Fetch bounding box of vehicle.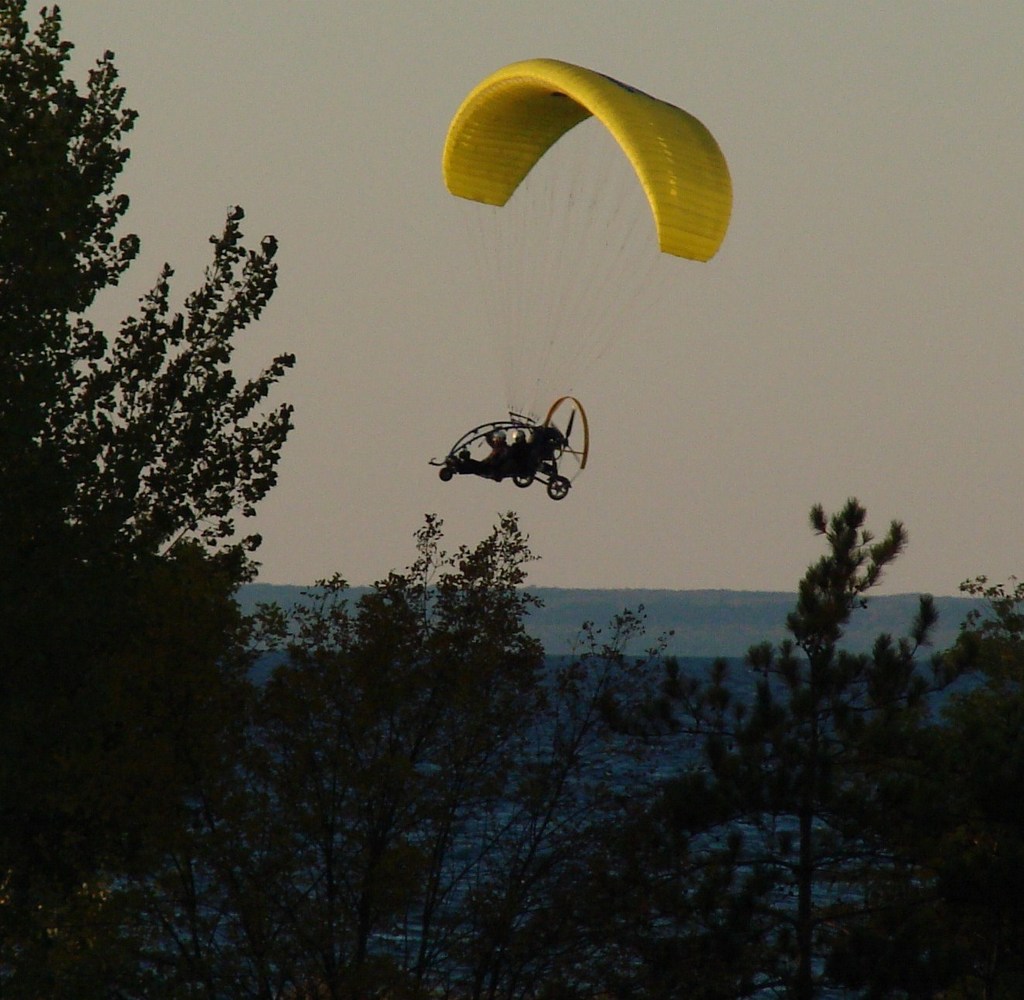
Bbox: 421/49/735/501.
